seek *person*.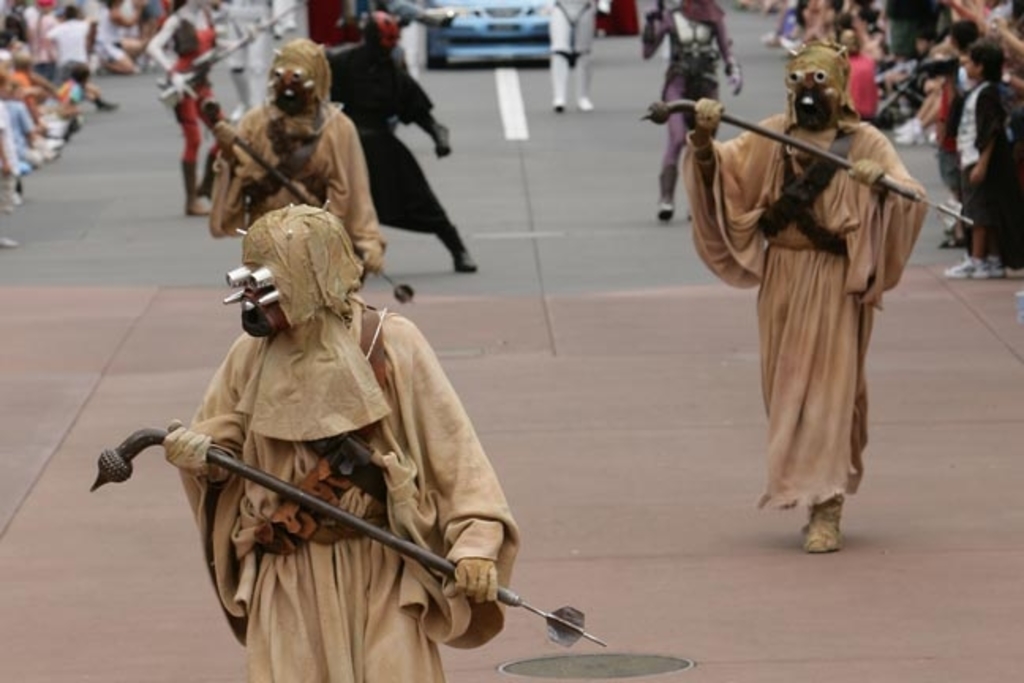
left=656, top=2, right=730, bottom=213.
